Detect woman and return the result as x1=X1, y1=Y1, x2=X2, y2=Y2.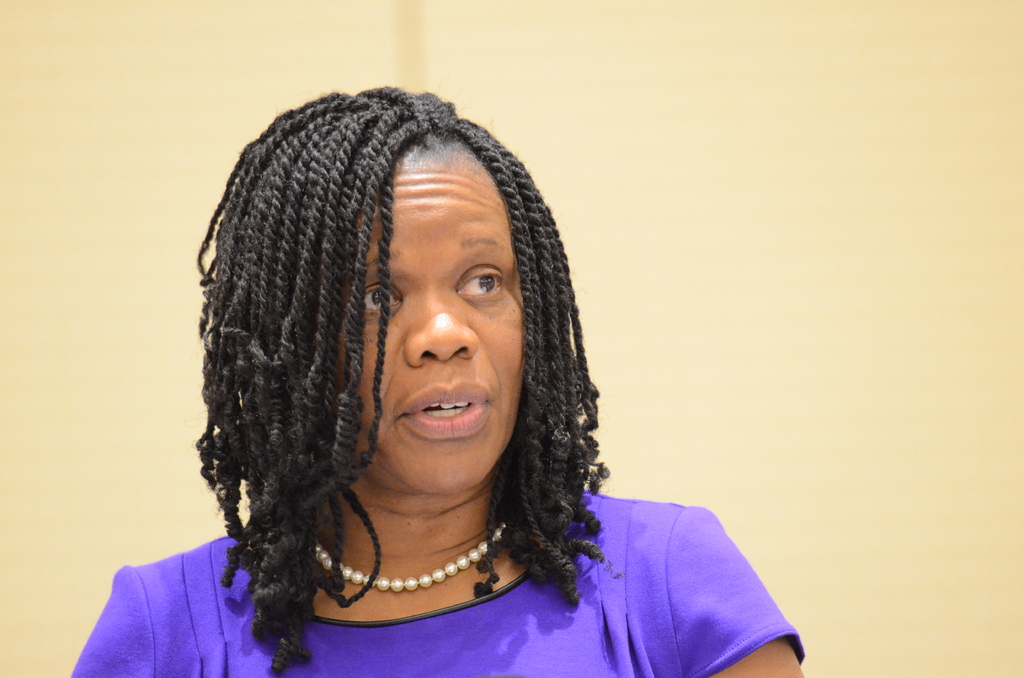
x1=76, y1=79, x2=806, y2=677.
